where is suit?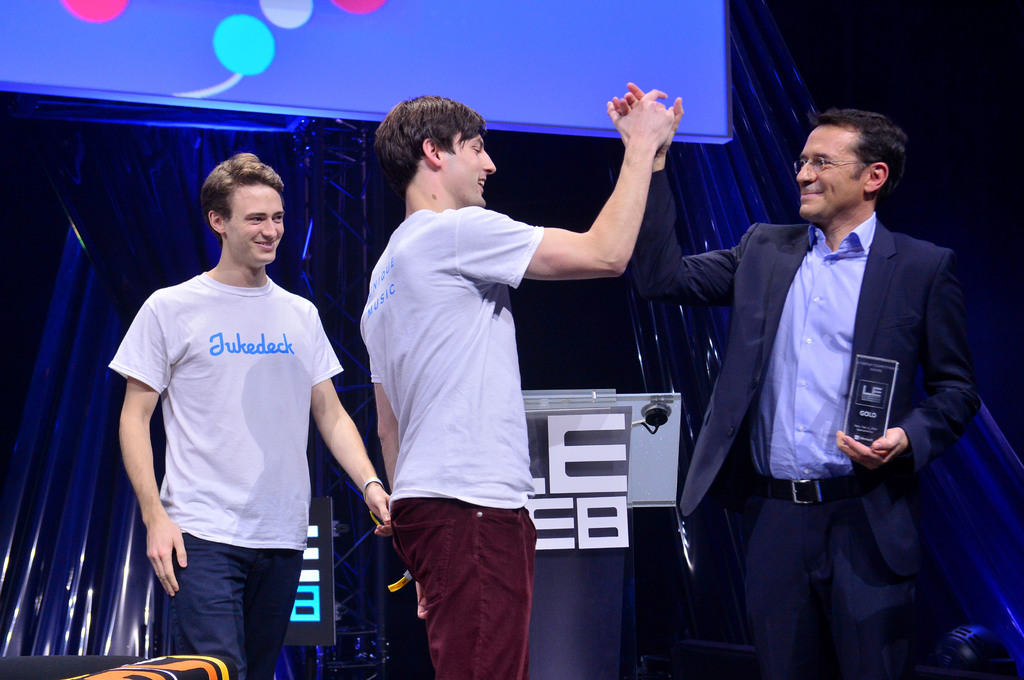
region(648, 99, 966, 656).
